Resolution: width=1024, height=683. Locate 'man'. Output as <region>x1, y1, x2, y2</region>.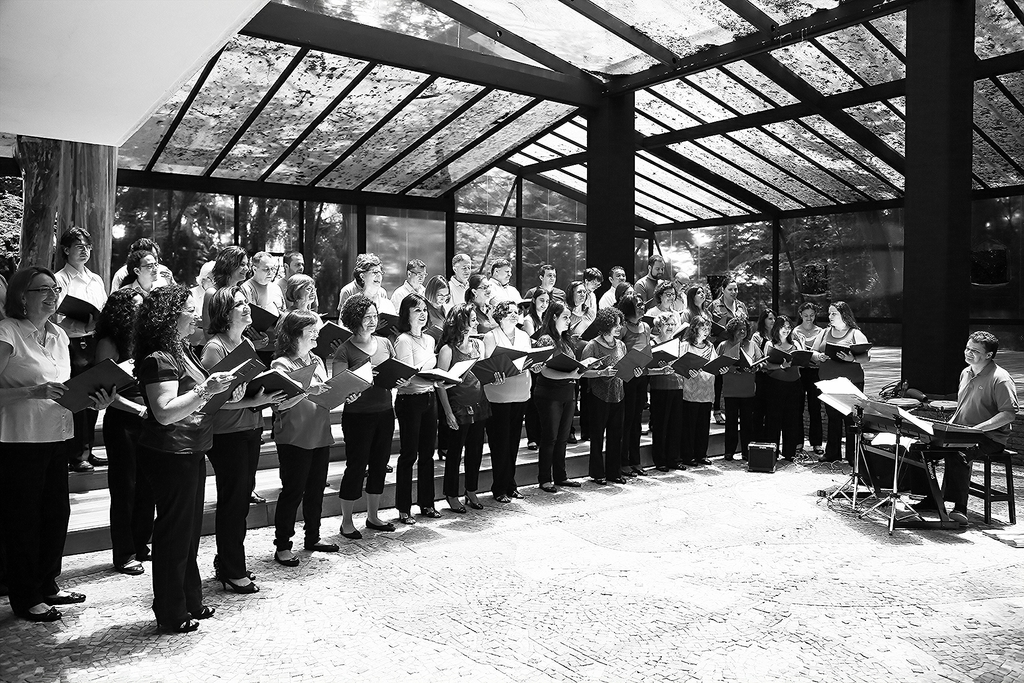
<region>335, 268, 388, 328</region>.
